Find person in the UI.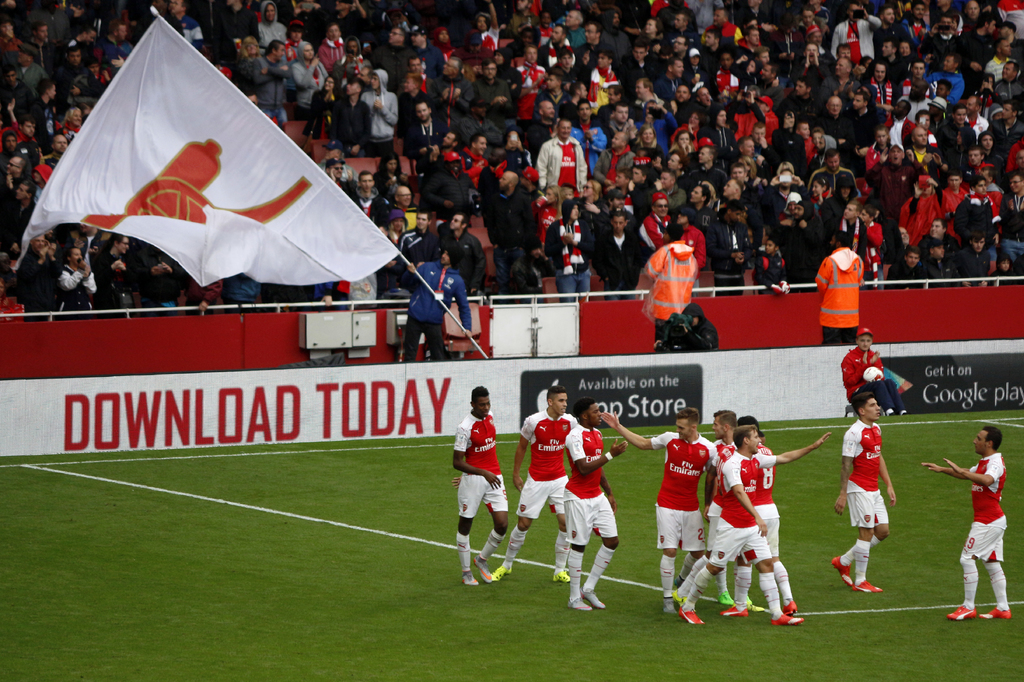
UI element at bbox=[716, 418, 796, 615].
